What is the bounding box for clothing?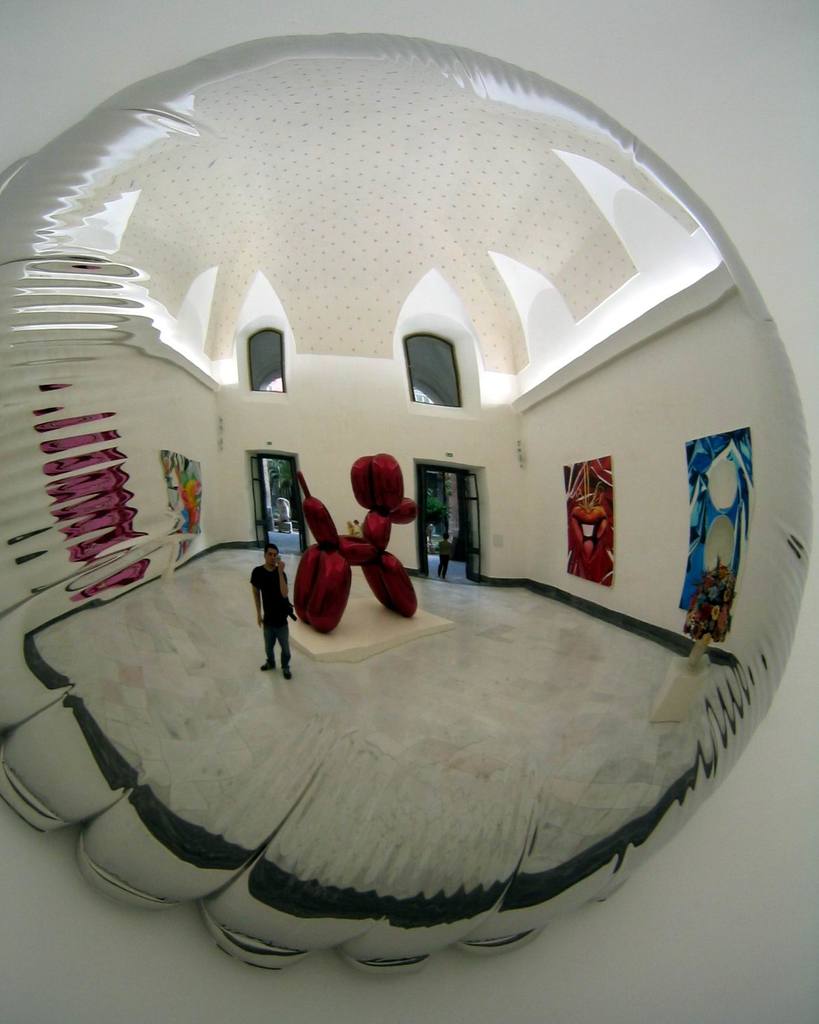
(251,560,289,612).
